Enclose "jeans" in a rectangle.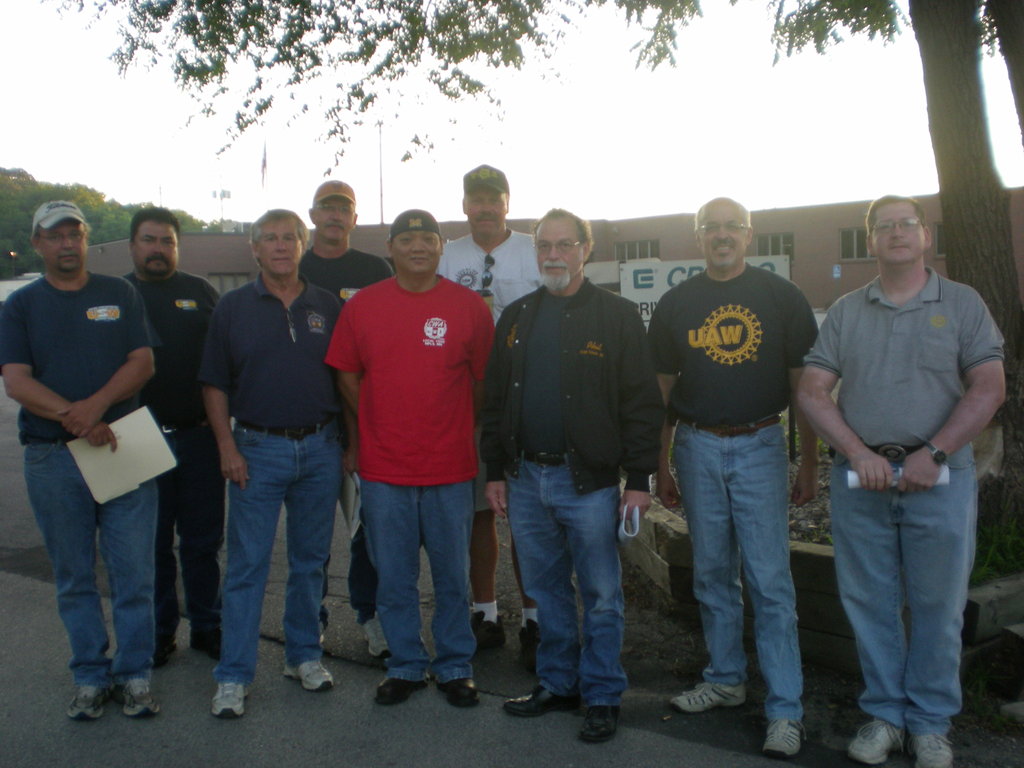
<box>681,398,817,744</box>.
